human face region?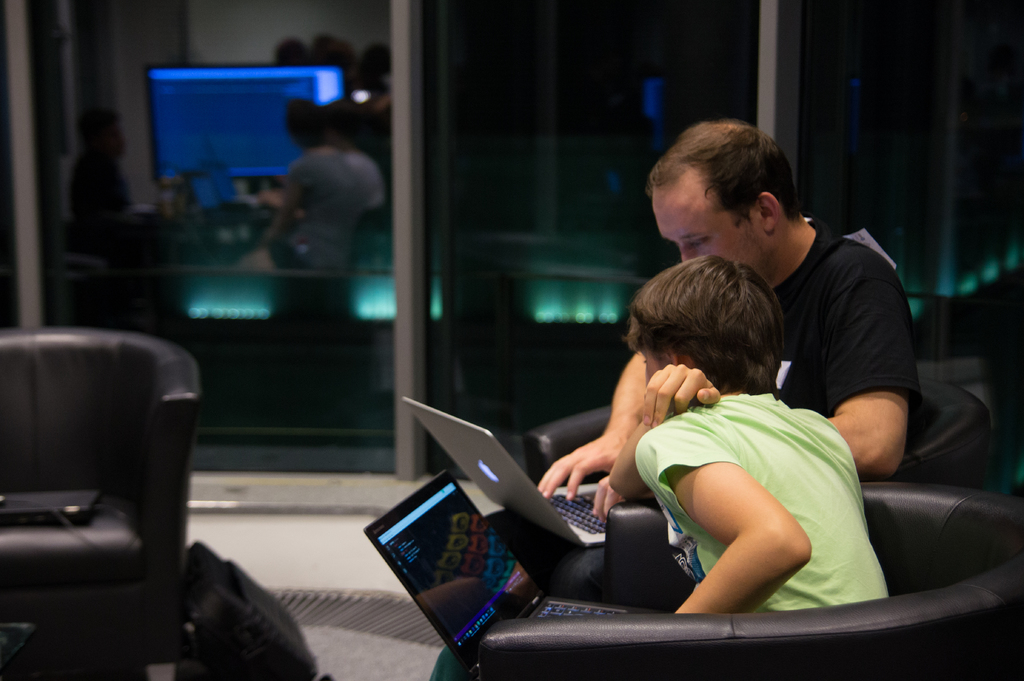
[left=646, top=183, right=771, bottom=278]
